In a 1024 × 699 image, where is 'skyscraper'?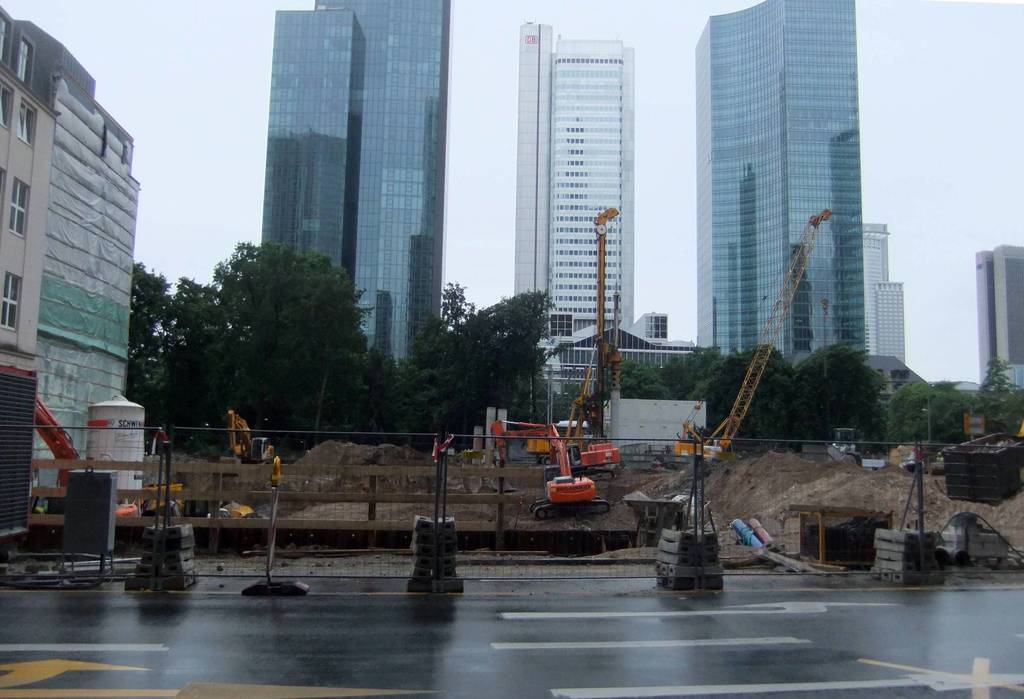
0, 3, 140, 495.
